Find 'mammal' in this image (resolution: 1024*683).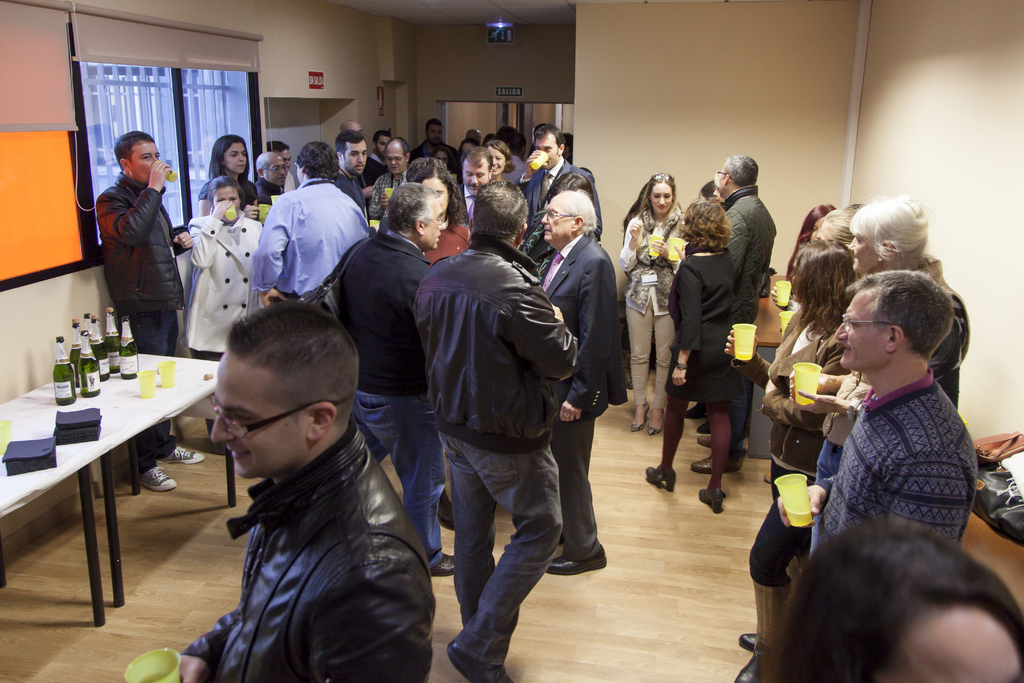
crop(199, 132, 262, 217).
